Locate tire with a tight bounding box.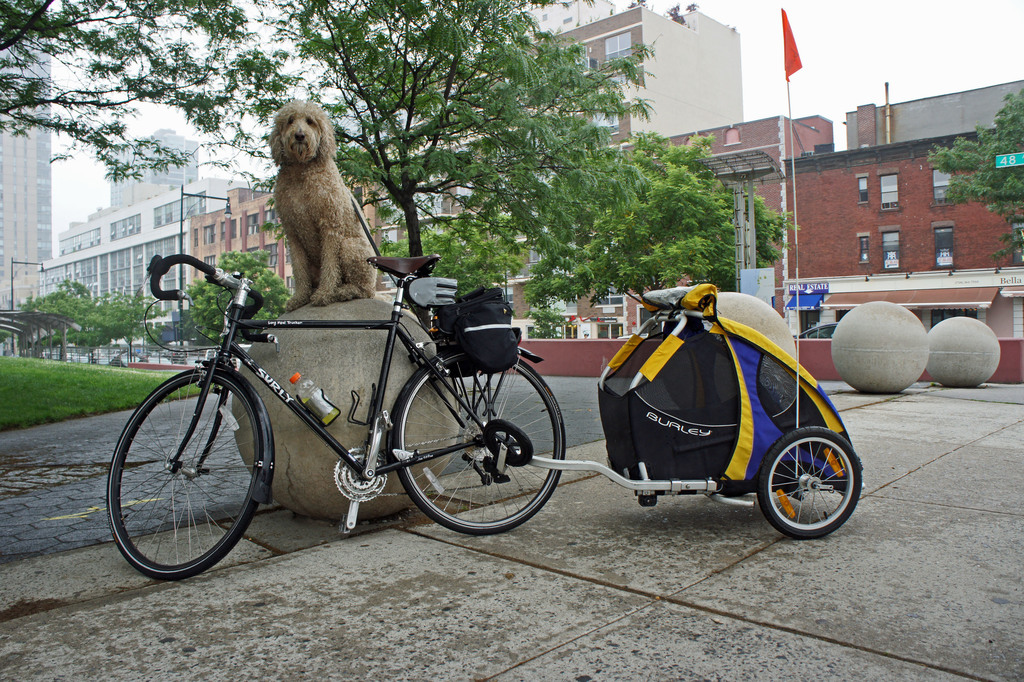
left=392, top=346, right=564, bottom=533.
